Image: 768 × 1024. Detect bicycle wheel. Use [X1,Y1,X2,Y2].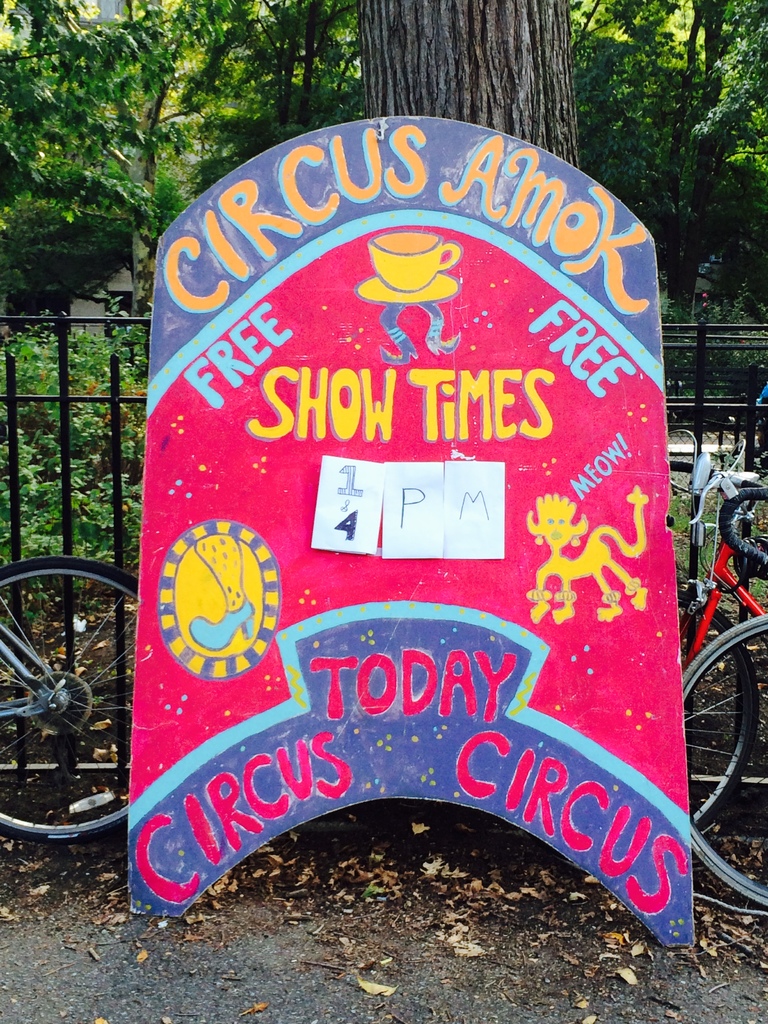
[6,570,130,834].
